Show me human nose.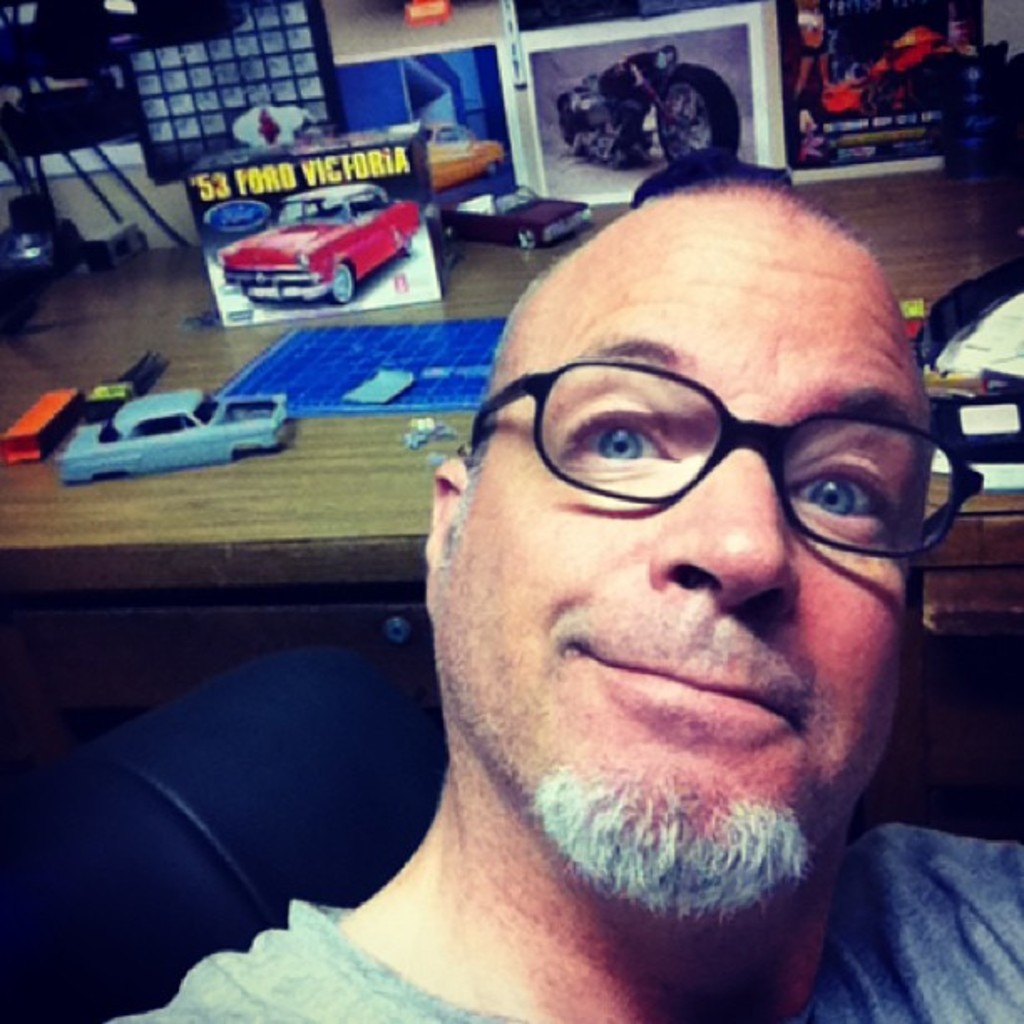
human nose is here: 643,422,801,617.
